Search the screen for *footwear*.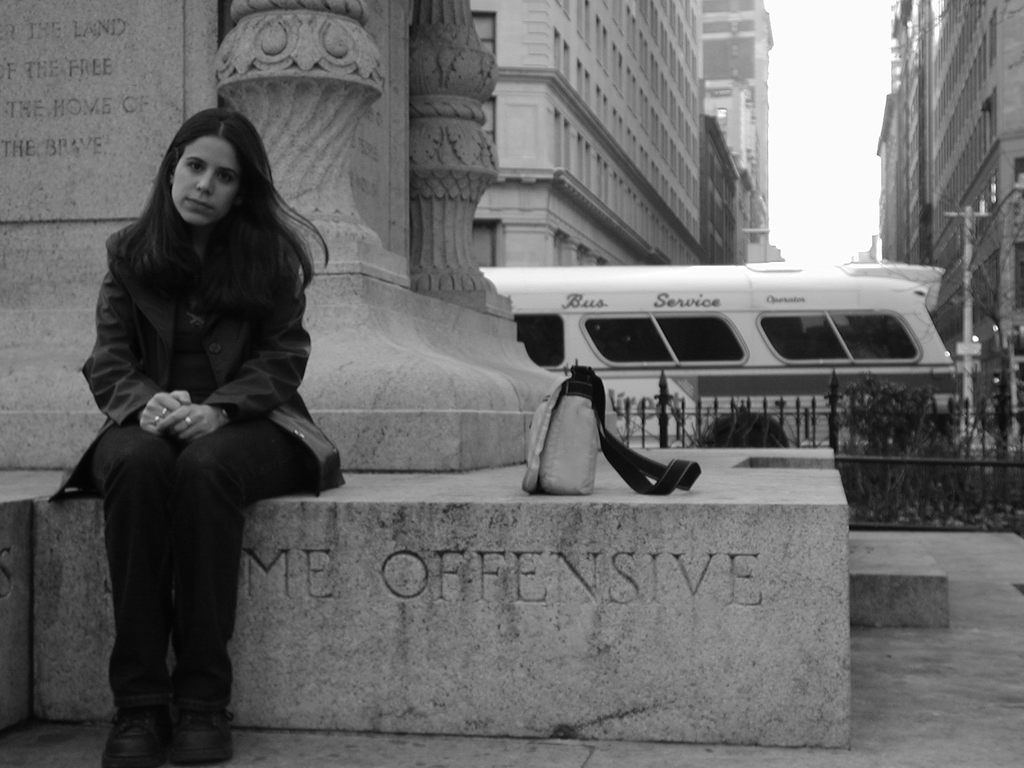
Found at region(104, 701, 174, 767).
